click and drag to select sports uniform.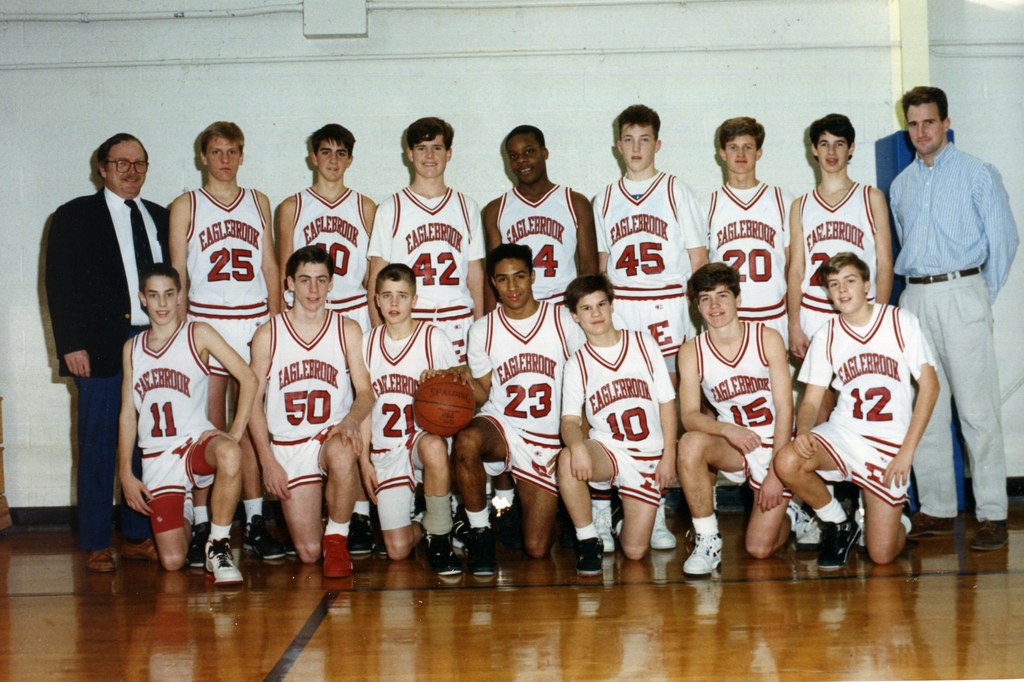
Selection: left=696, top=179, right=792, bottom=516.
